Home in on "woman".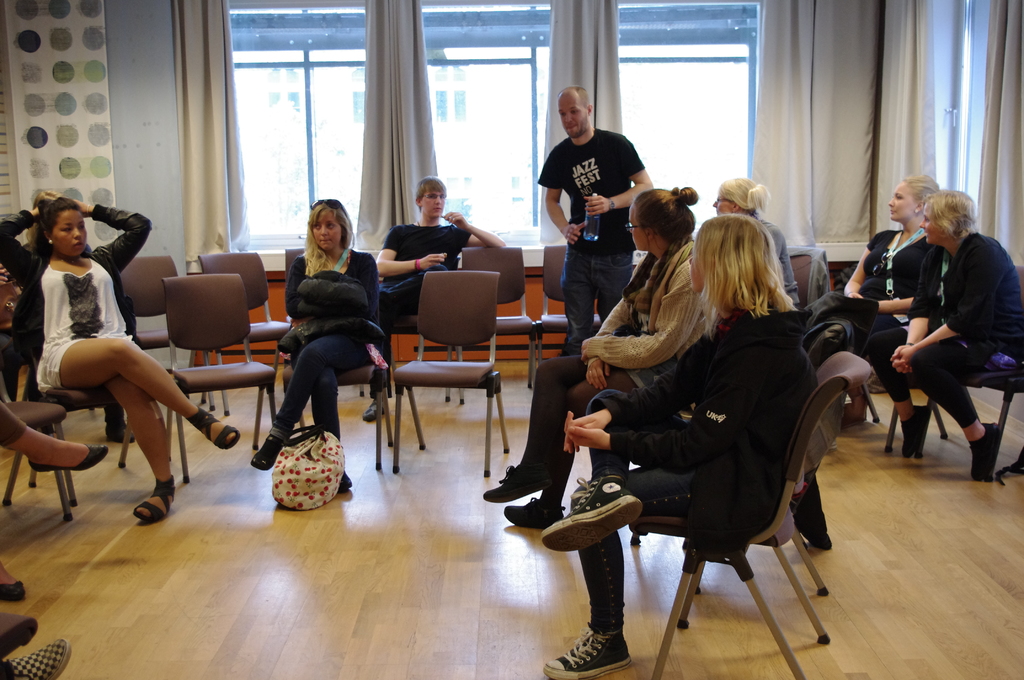
Homed in at x1=480 y1=184 x2=720 y2=531.
